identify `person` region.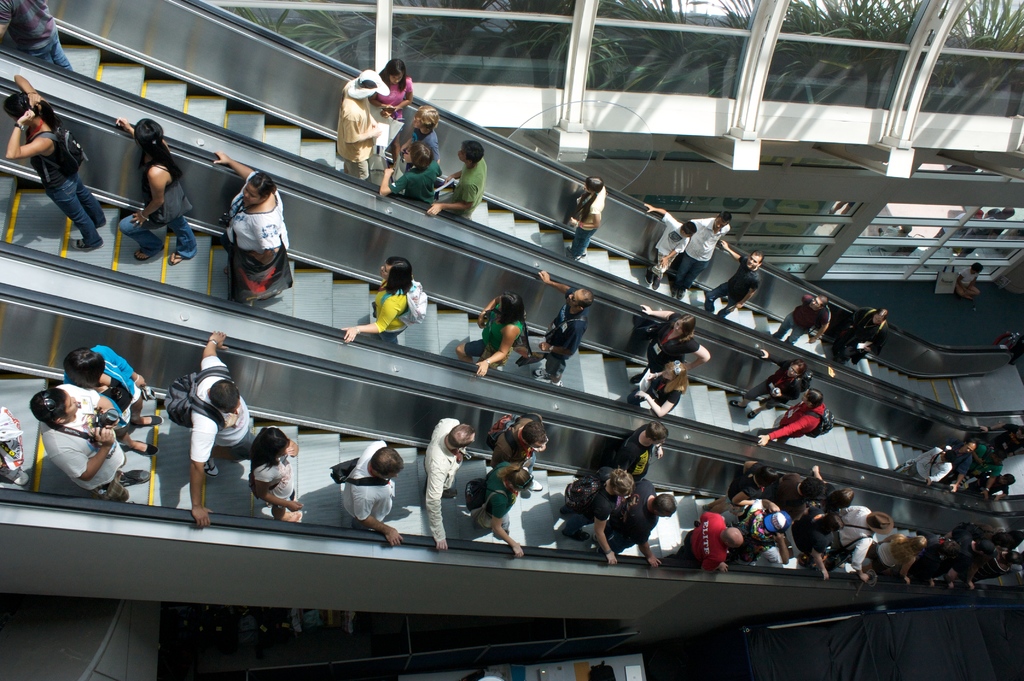
Region: bbox=(64, 343, 165, 455).
